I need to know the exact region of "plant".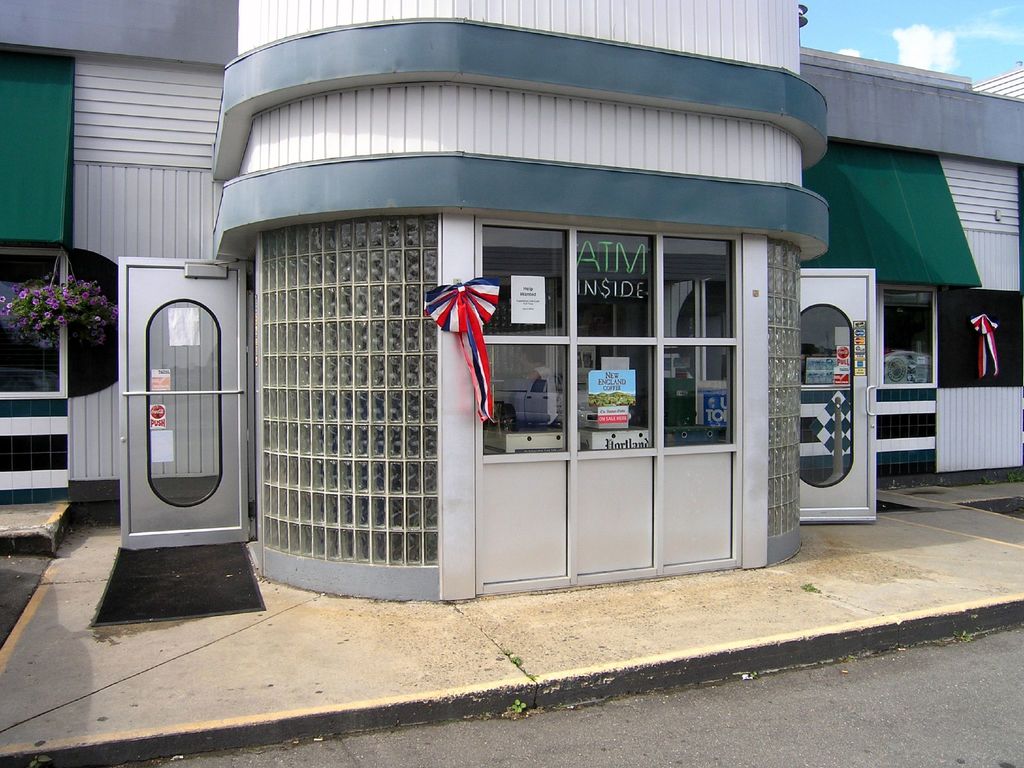
Region: BBox(512, 695, 525, 714).
